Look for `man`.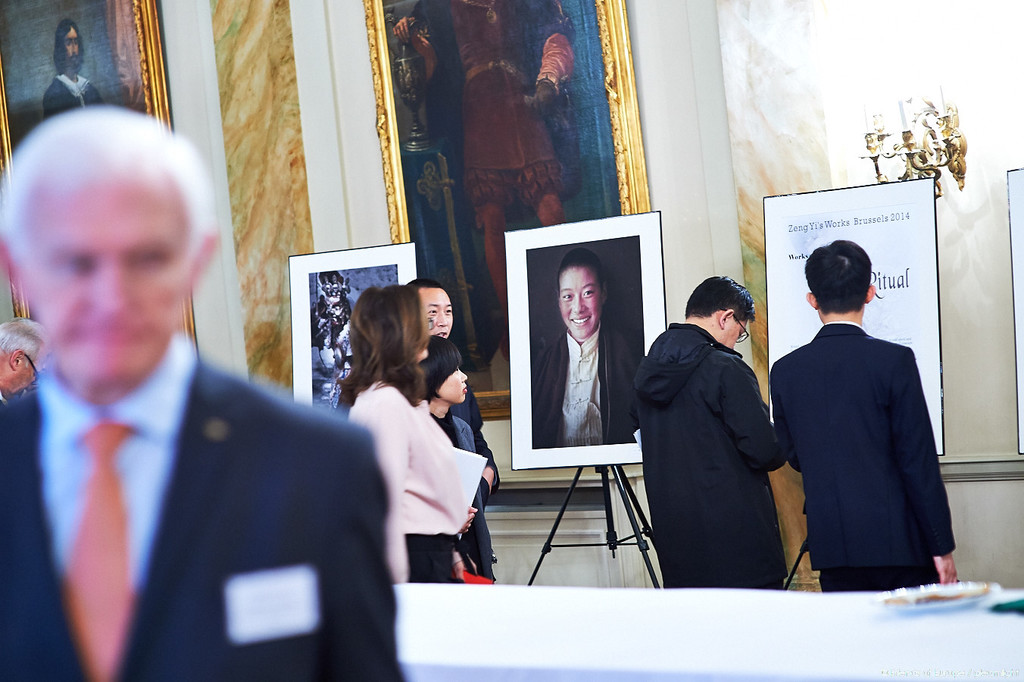
Found: bbox(532, 252, 642, 448).
